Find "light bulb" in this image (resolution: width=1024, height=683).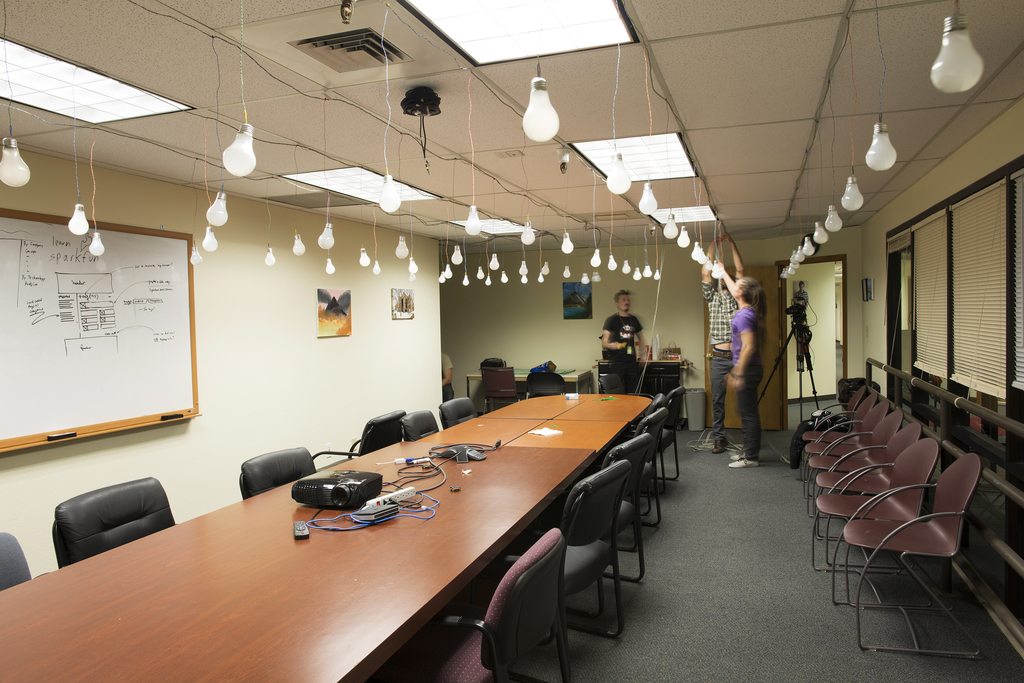
<box>563,265,571,278</box>.
